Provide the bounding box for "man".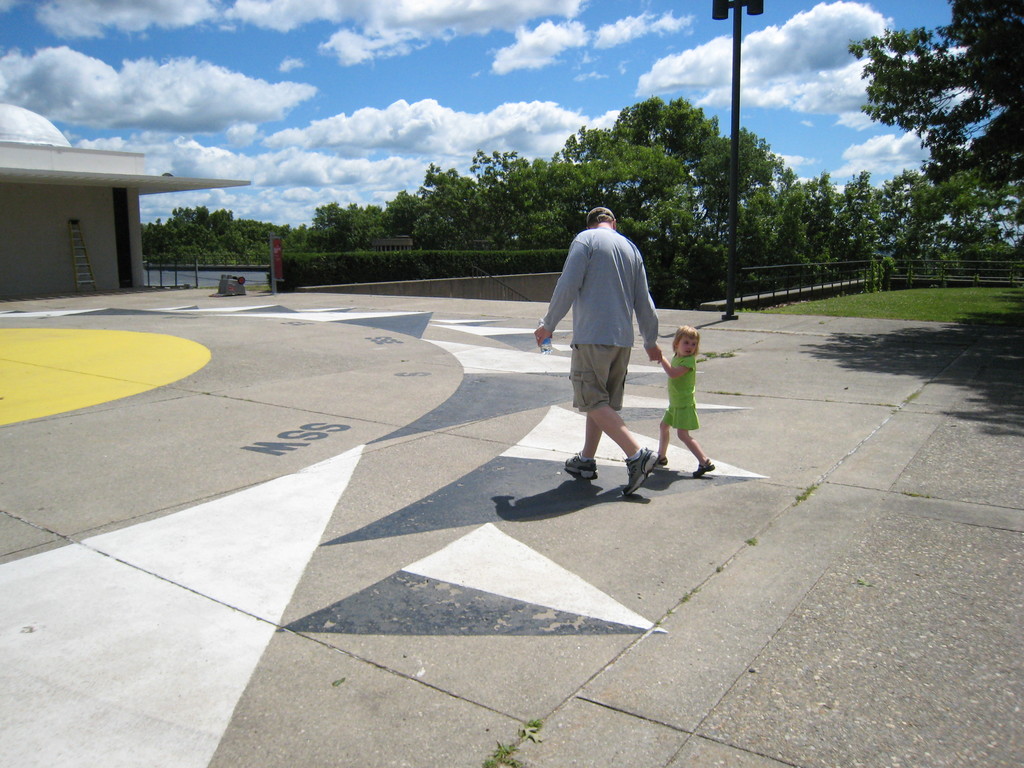
region(540, 196, 659, 504).
